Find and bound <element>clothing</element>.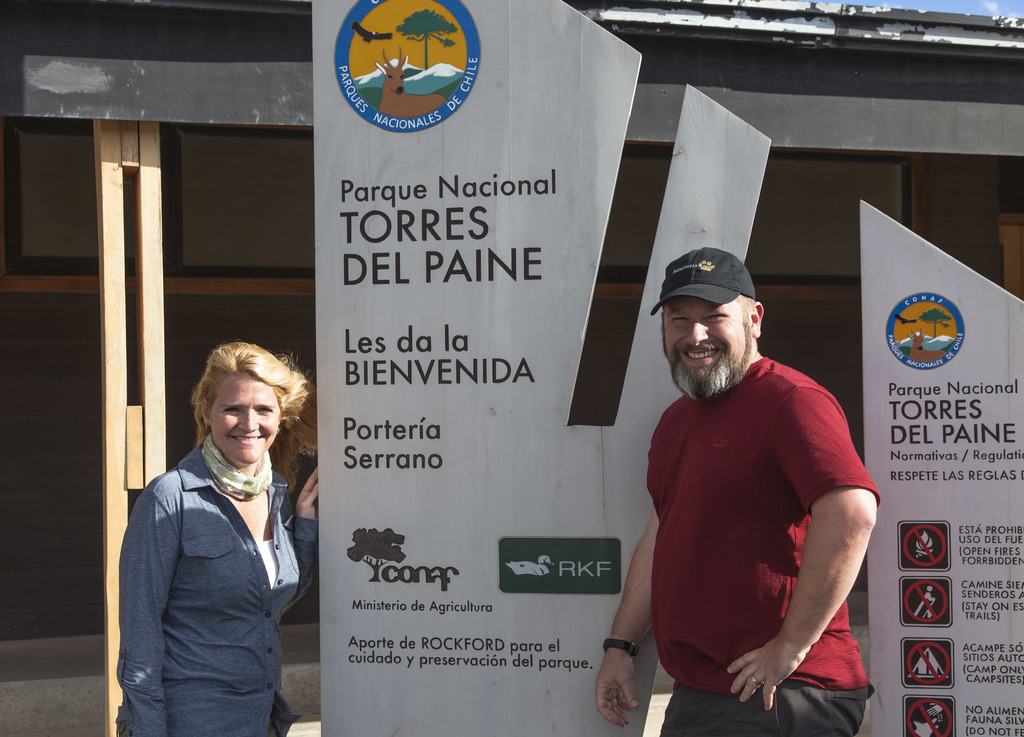
Bound: bbox=(116, 431, 319, 736).
